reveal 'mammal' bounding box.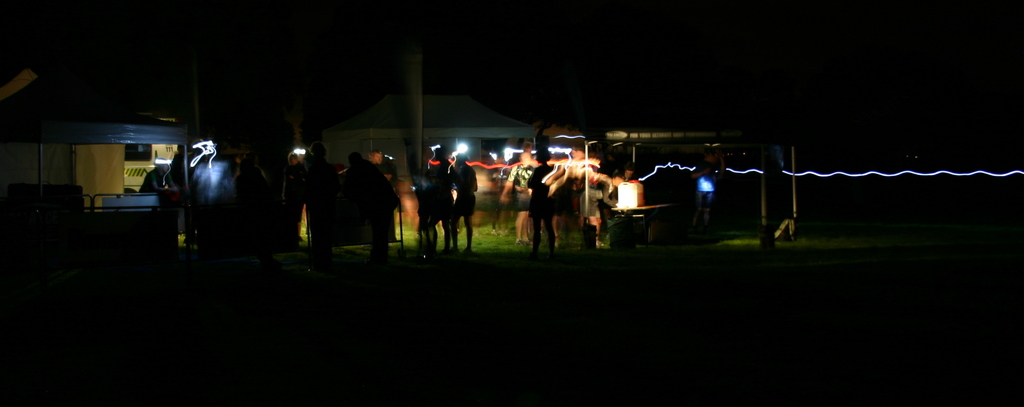
Revealed: (left=428, top=140, right=452, bottom=251).
